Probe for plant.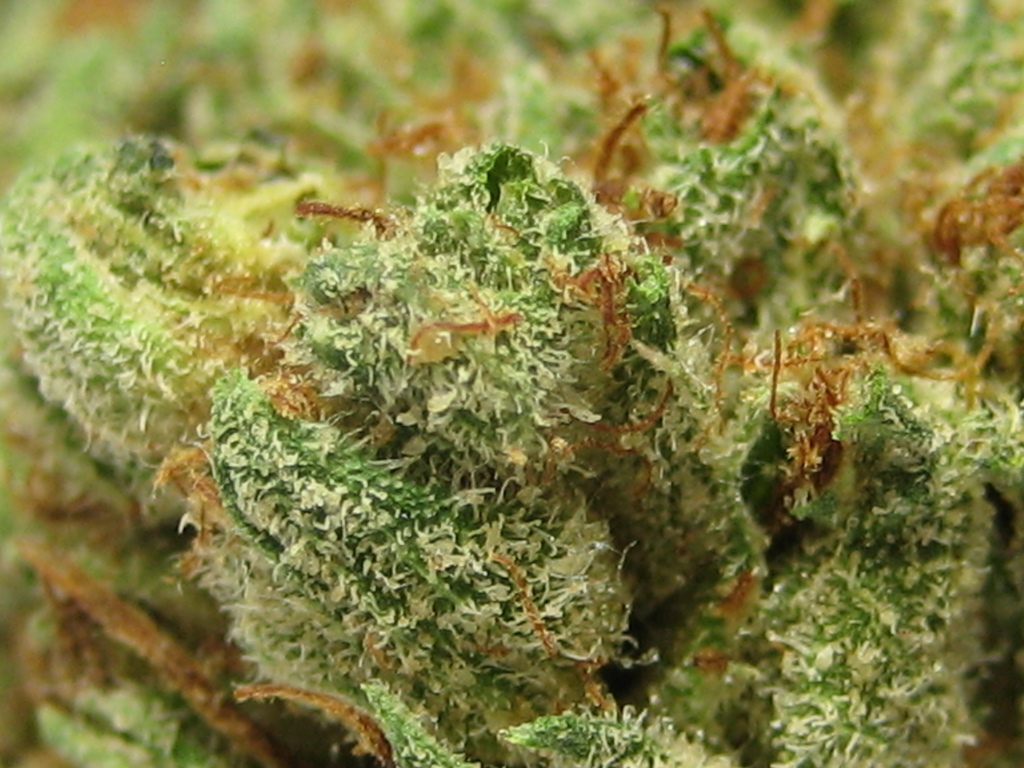
Probe result: 43, 22, 954, 767.
